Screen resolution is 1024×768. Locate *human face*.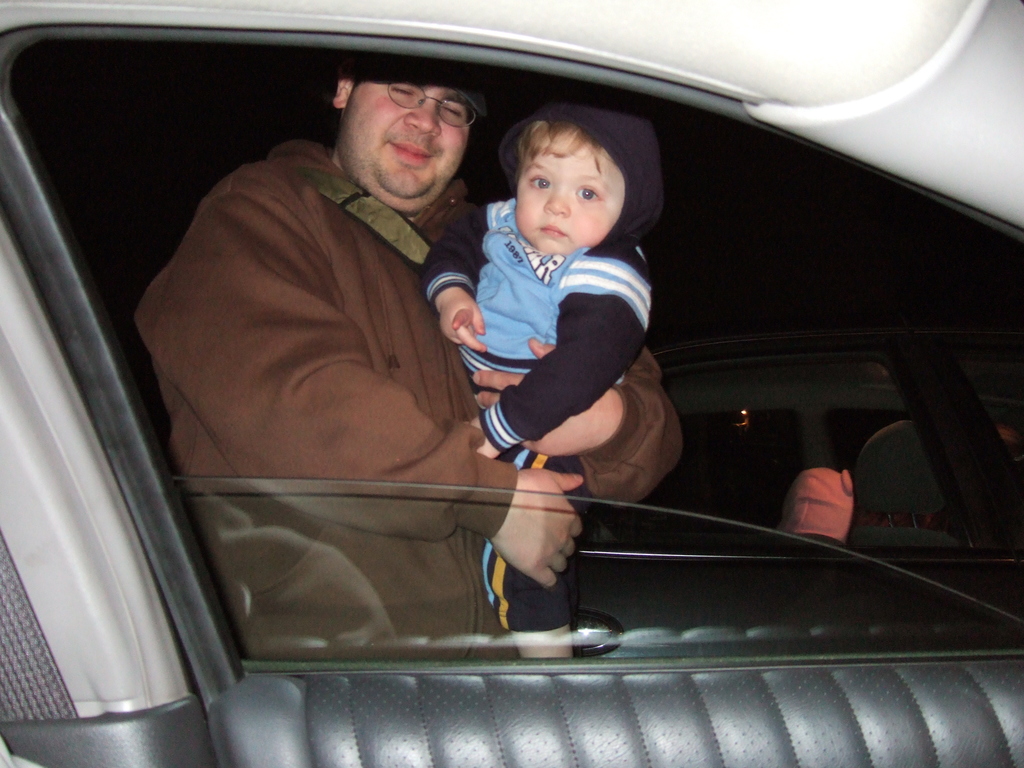
(x1=513, y1=130, x2=623, y2=260).
